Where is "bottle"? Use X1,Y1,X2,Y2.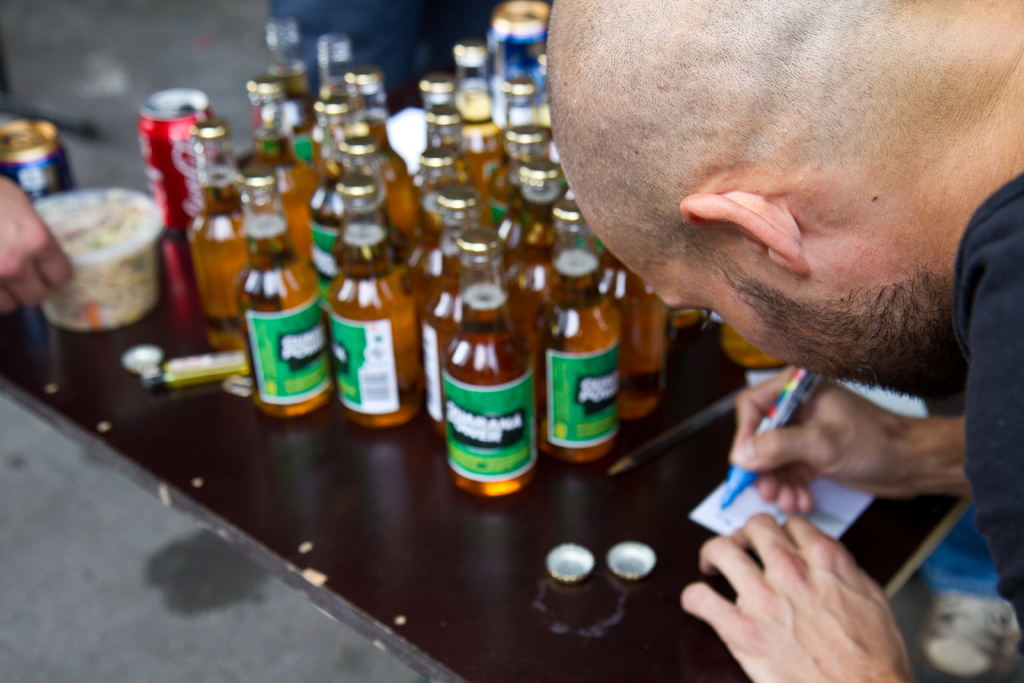
193,122,246,359.
